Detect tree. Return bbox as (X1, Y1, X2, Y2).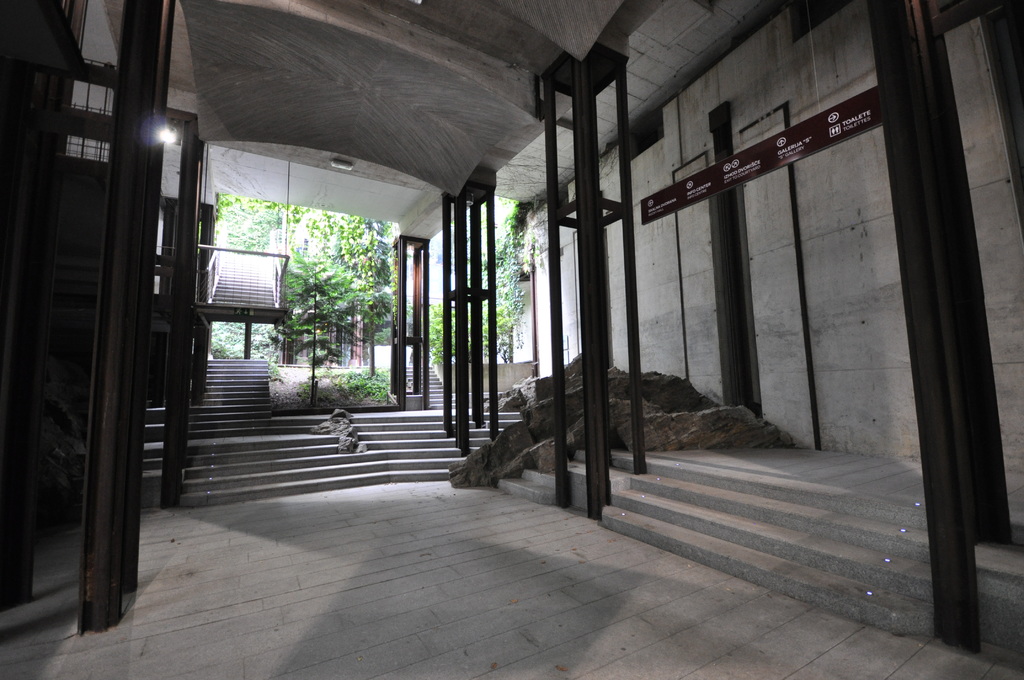
(277, 248, 366, 404).
